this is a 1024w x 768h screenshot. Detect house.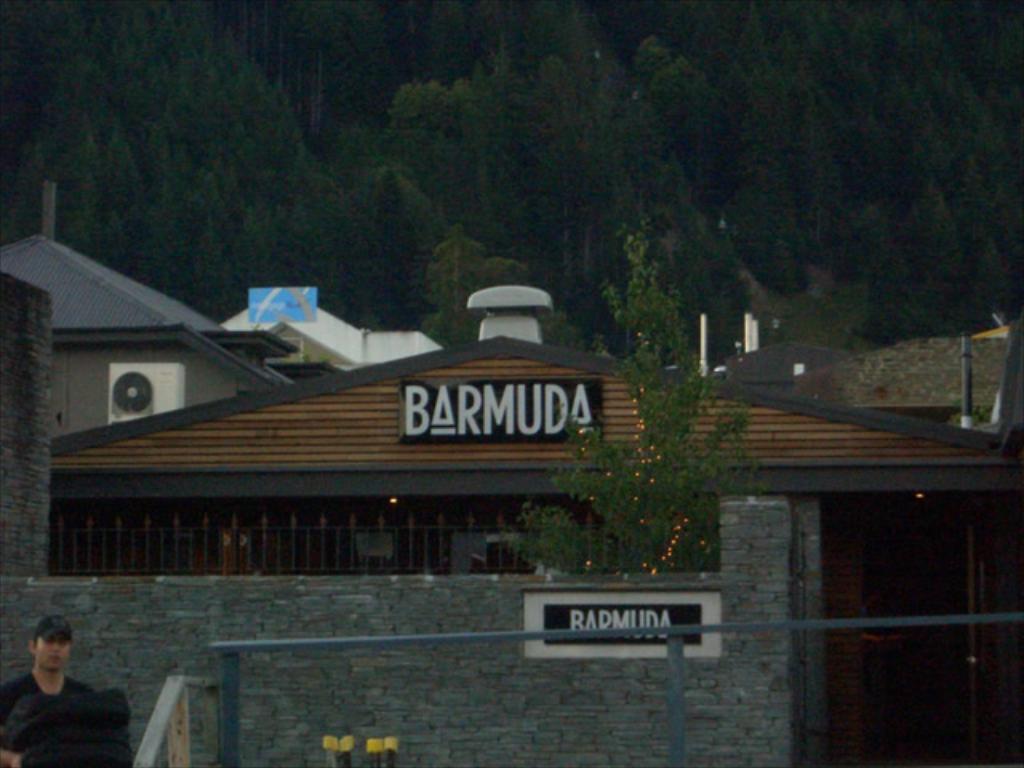
l=0, t=230, r=307, b=579.
